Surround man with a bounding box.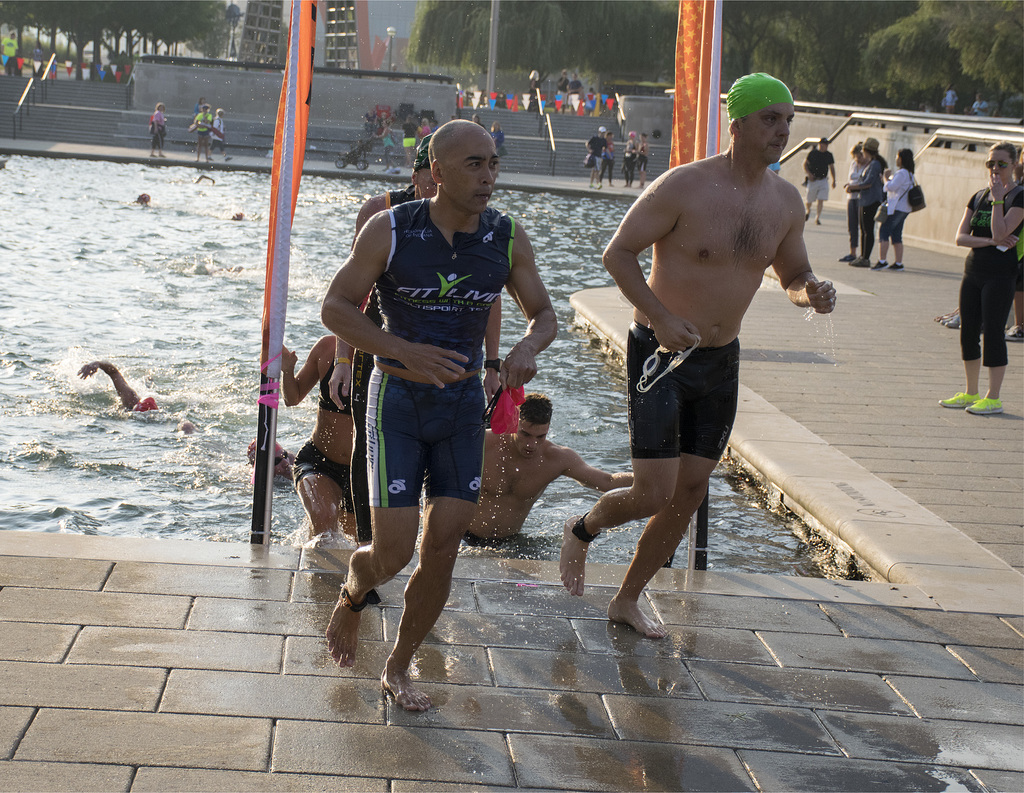
[78, 358, 161, 408].
